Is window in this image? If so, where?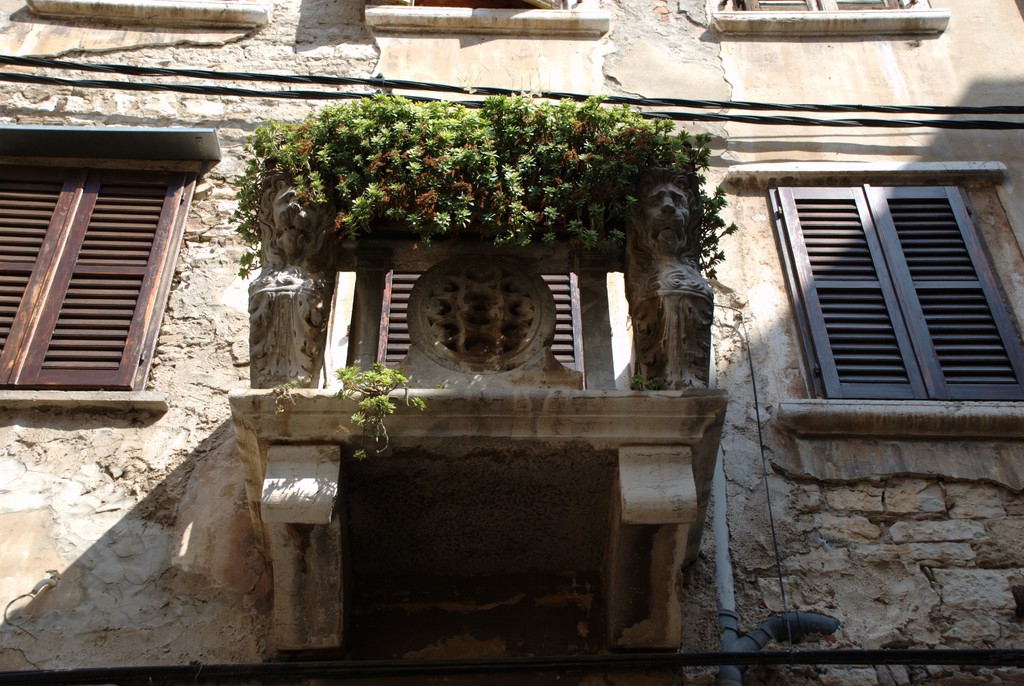
Yes, at BBox(759, 153, 1011, 425).
